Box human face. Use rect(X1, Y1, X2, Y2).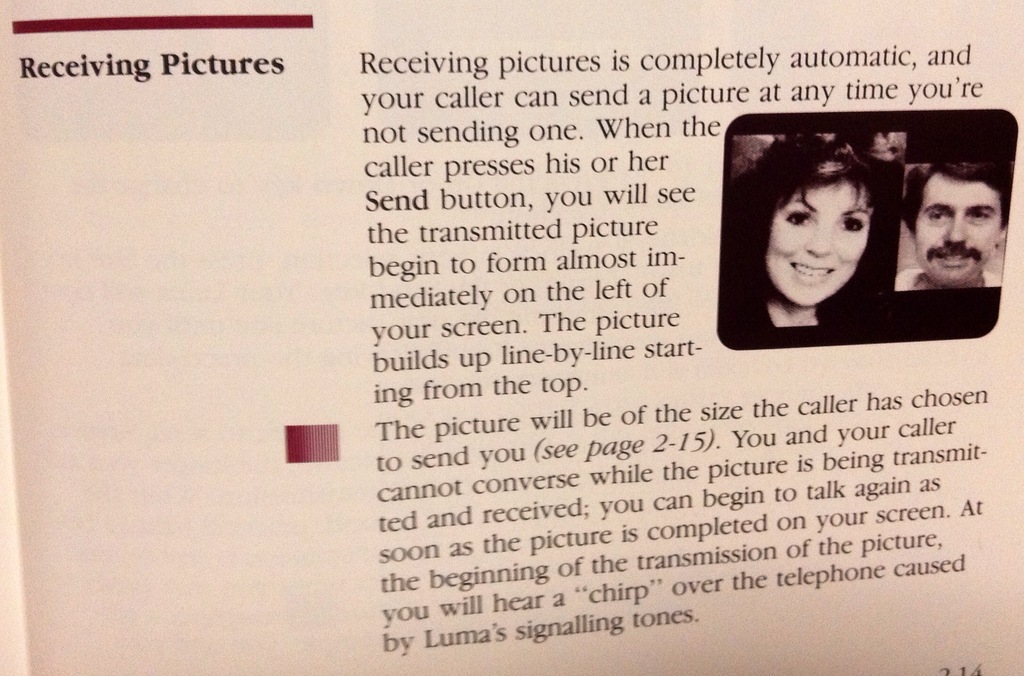
rect(769, 162, 876, 308).
